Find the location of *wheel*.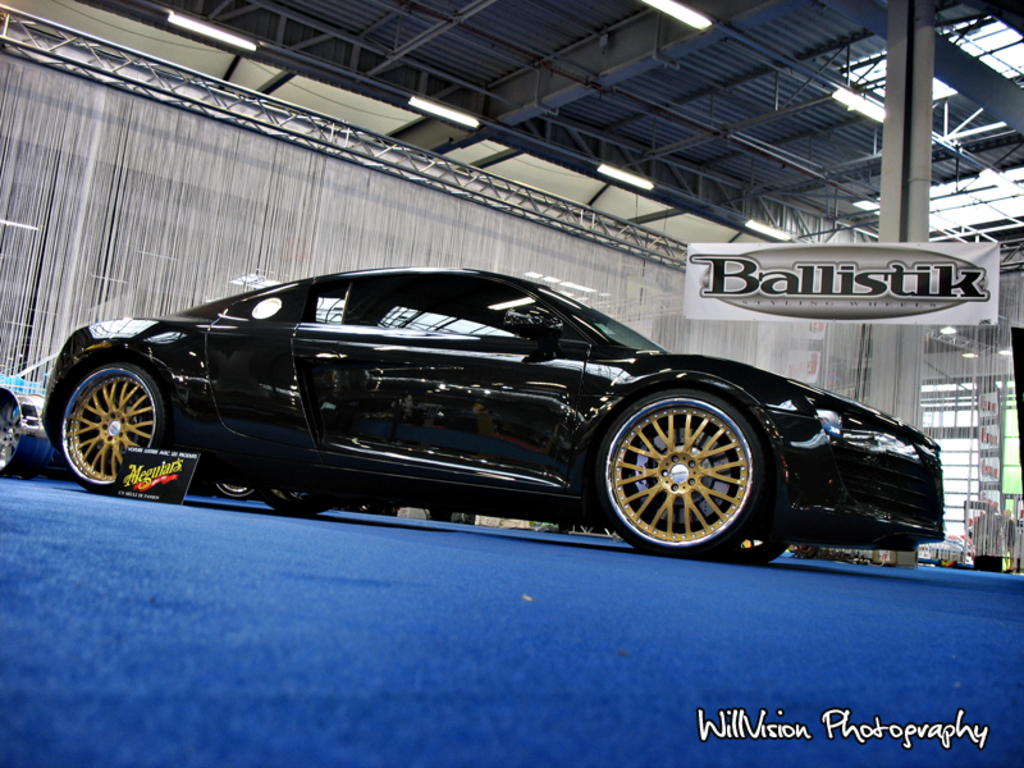
Location: rect(595, 392, 765, 559).
